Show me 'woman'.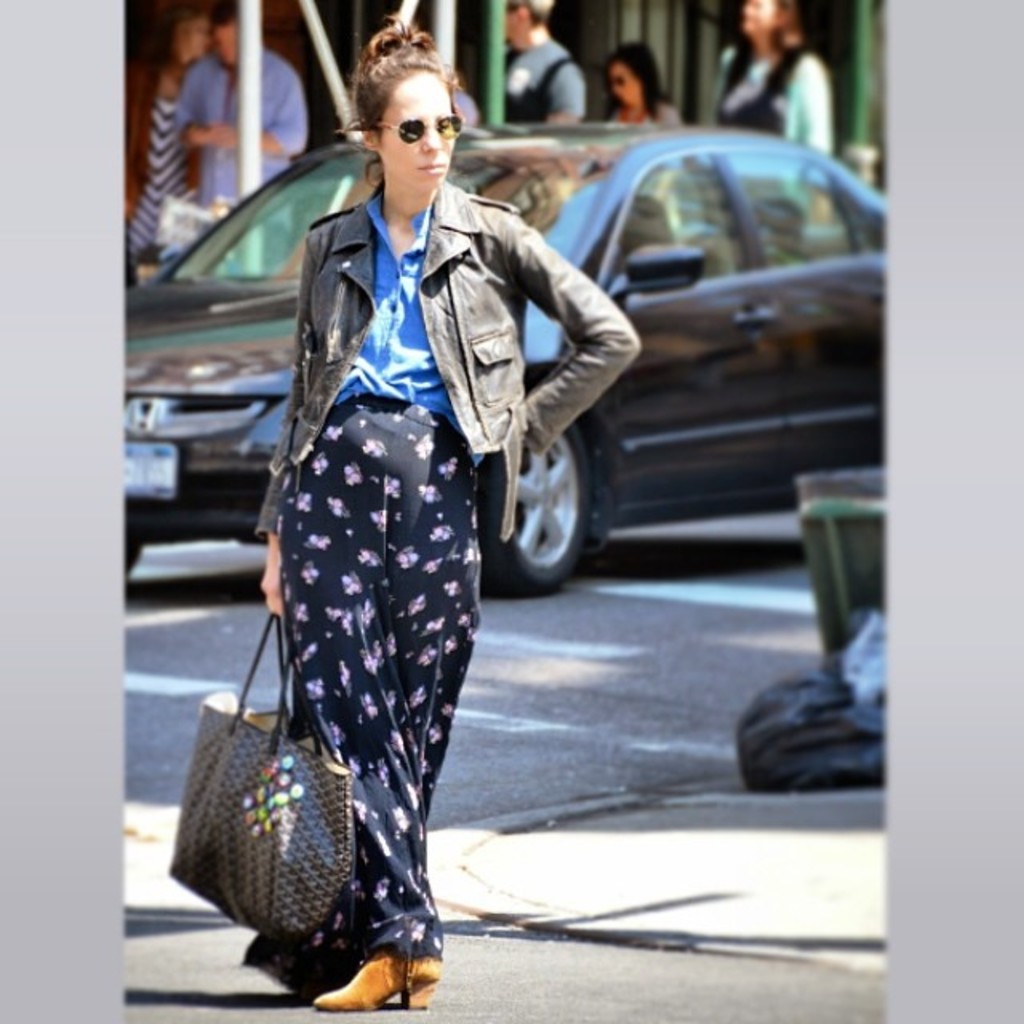
'woman' is here: <bbox>718, 0, 851, 178</bbox>.
